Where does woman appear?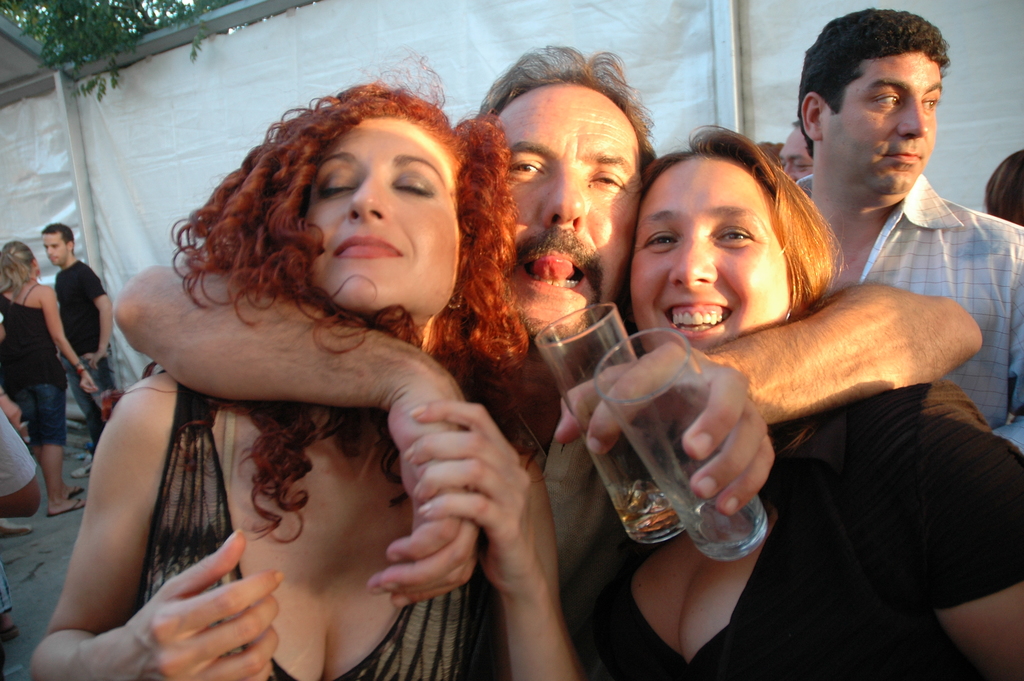
Appears at left=25, top=81, right=595, bottom=680.
